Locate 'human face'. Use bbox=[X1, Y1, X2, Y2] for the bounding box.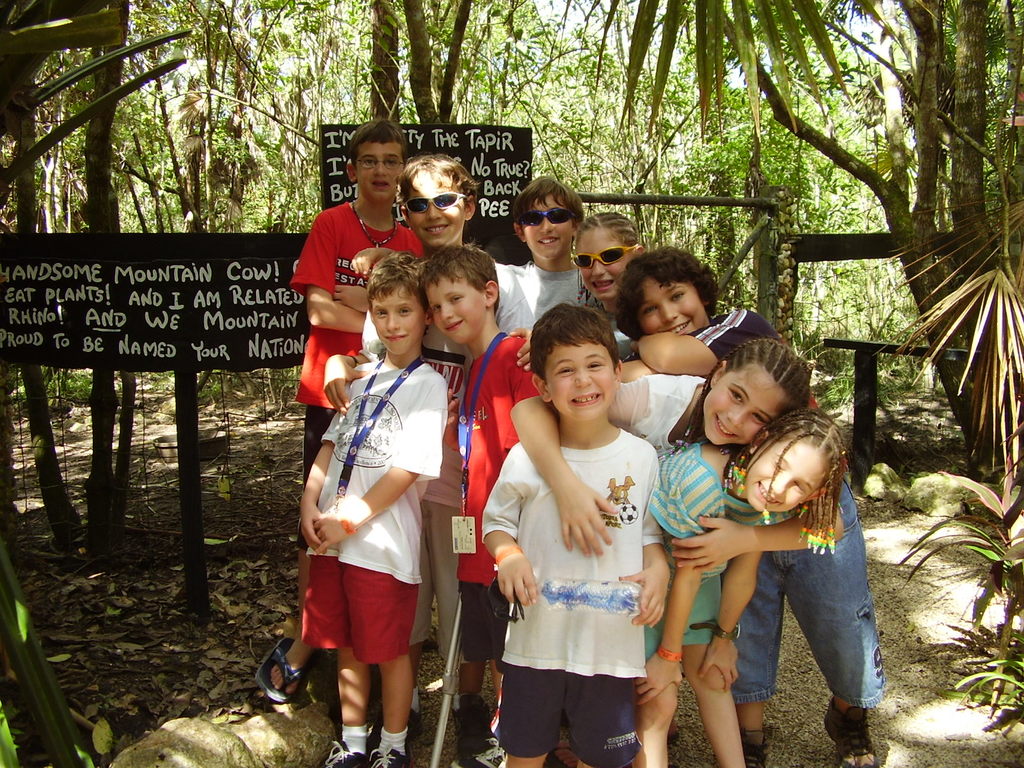
bbox=[523, 195, 572, 264].
